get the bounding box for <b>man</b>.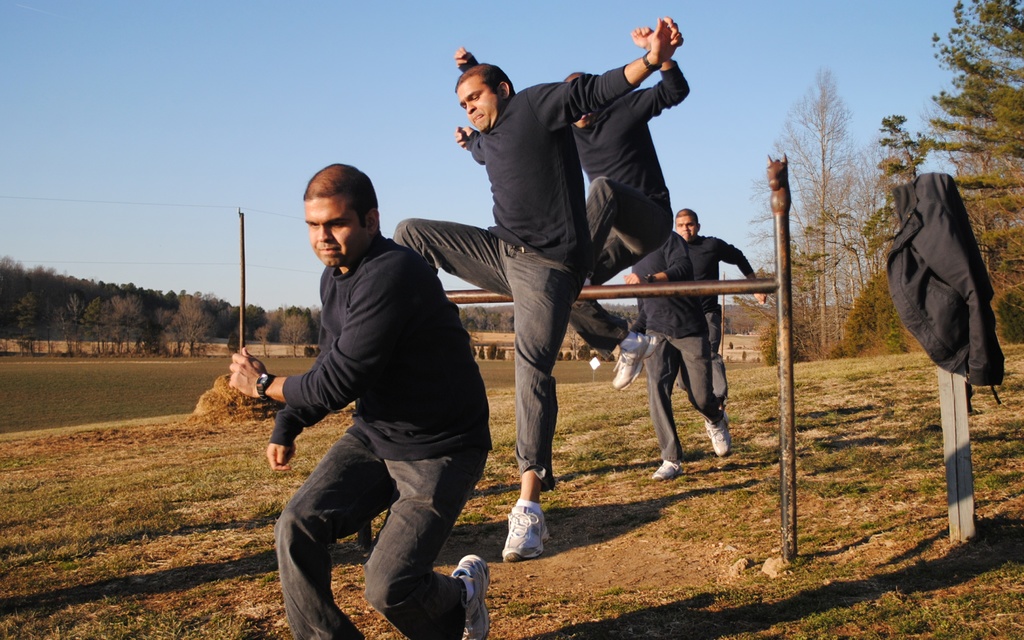
629:208:730:480.
